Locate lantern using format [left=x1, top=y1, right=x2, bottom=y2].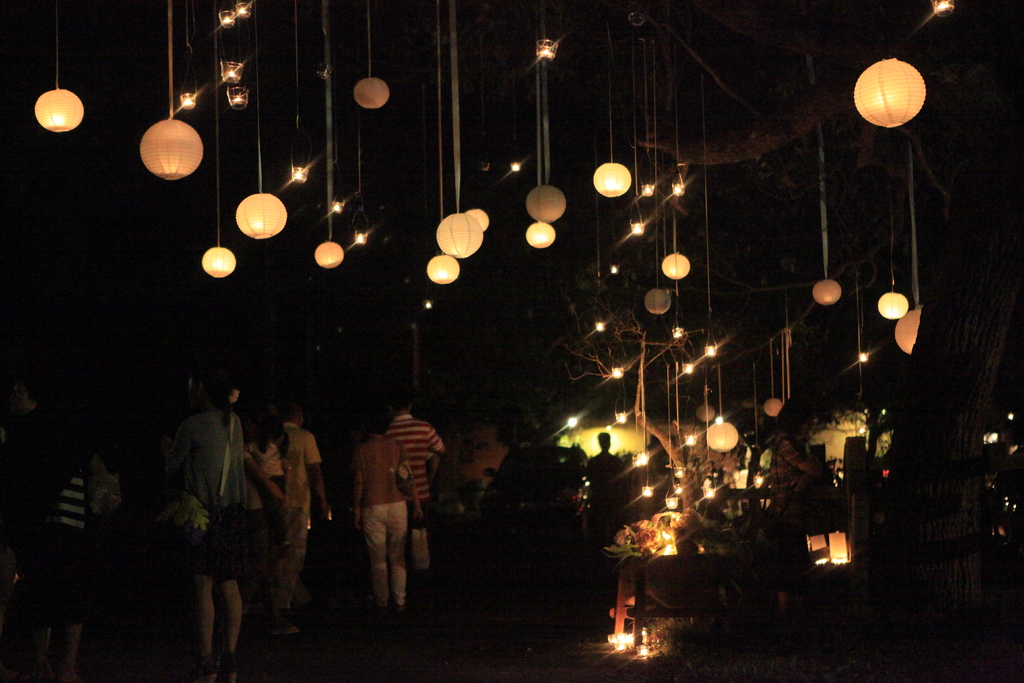
[left=140, top=120, right=204, bottom=179].
